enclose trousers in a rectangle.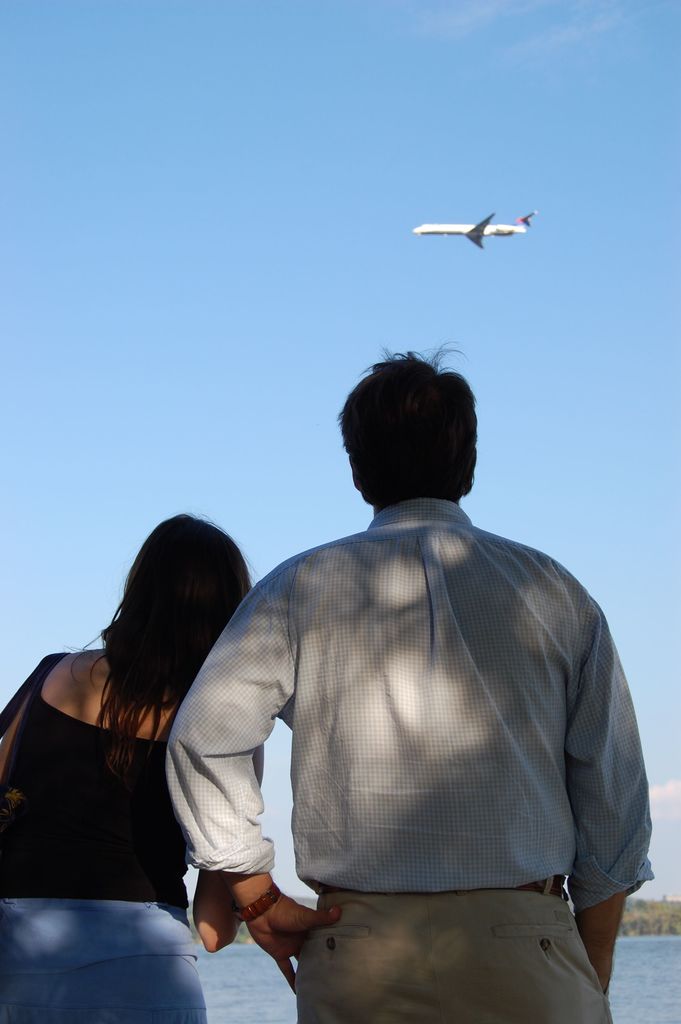
<bbox>290, 895, 608, 1023</bbox>.
